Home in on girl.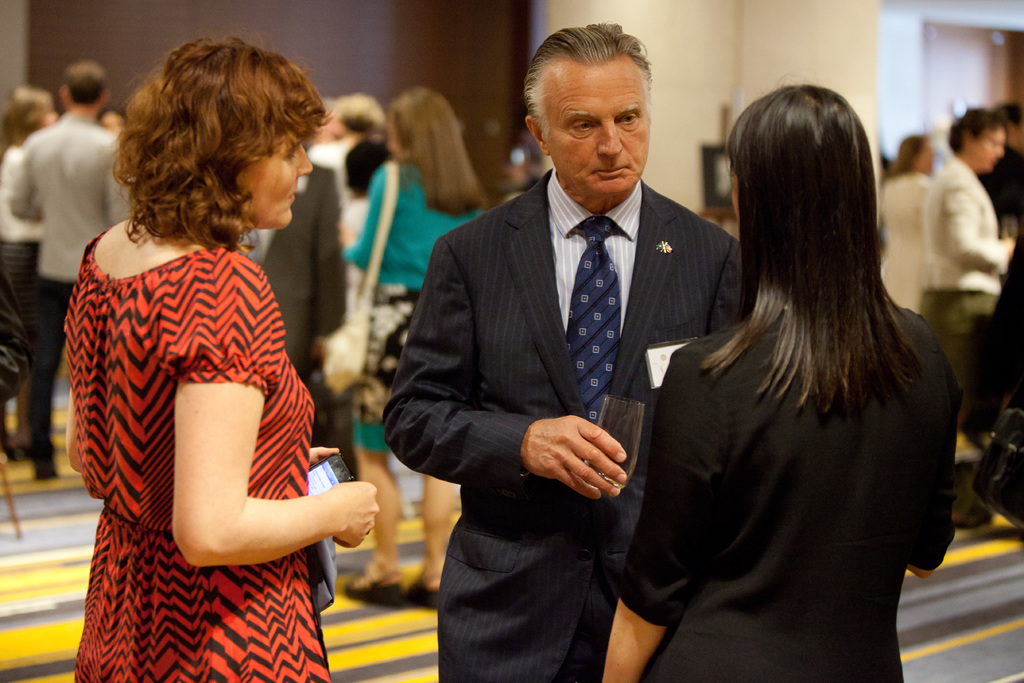
Homed in at (left=332, top=87, right=492, bottom=613).
